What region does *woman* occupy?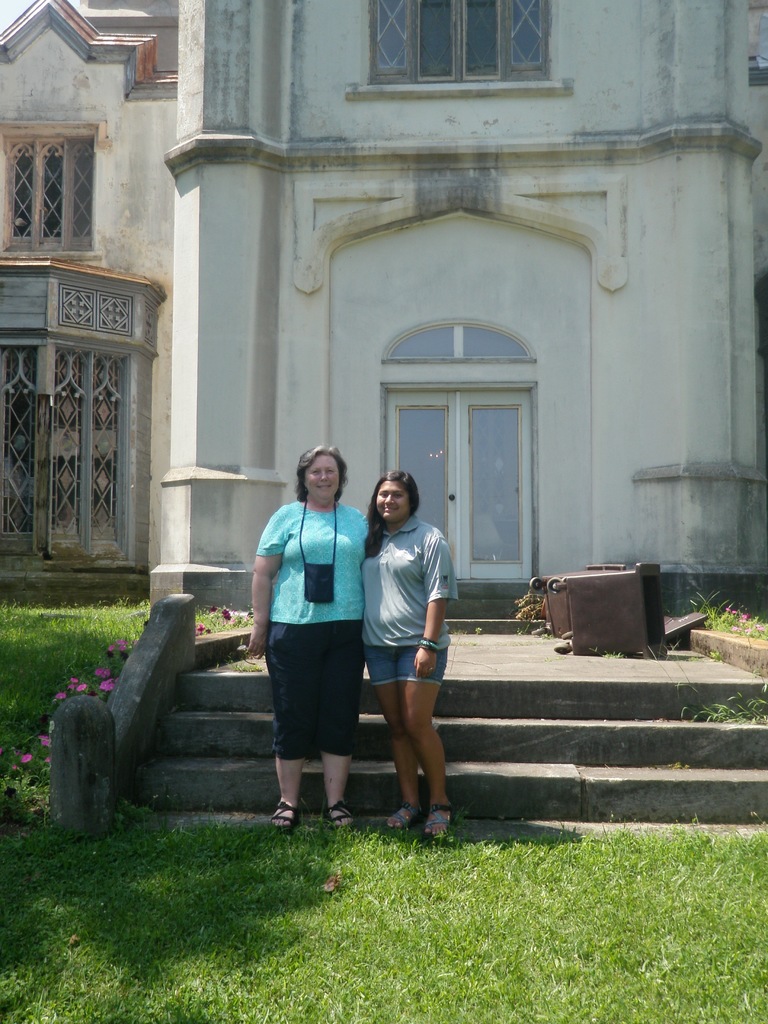
bbox=(252, 447, 379, 837).
